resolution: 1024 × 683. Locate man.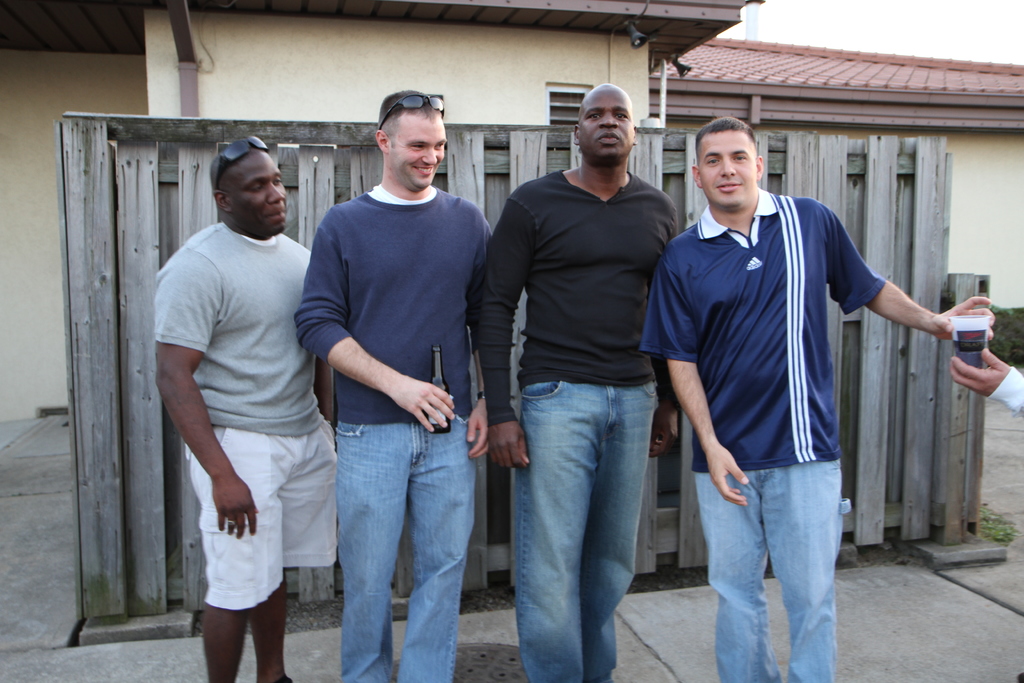
[left=151, top=142, right=340, bottom=682].
